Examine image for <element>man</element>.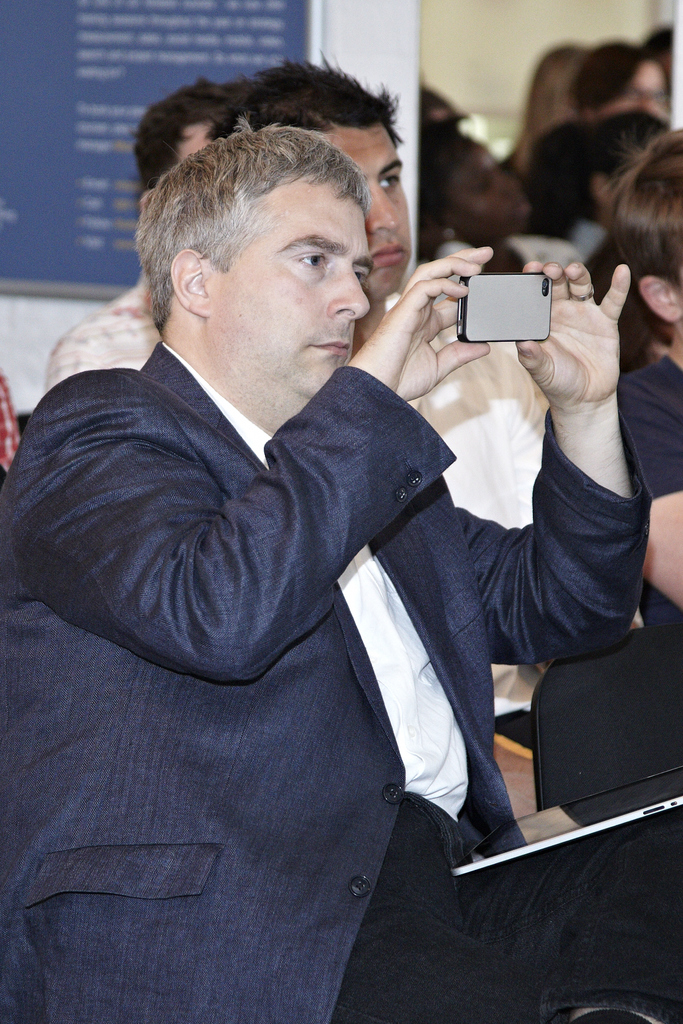
Examination result: crop(202, 58, 648, 751).
